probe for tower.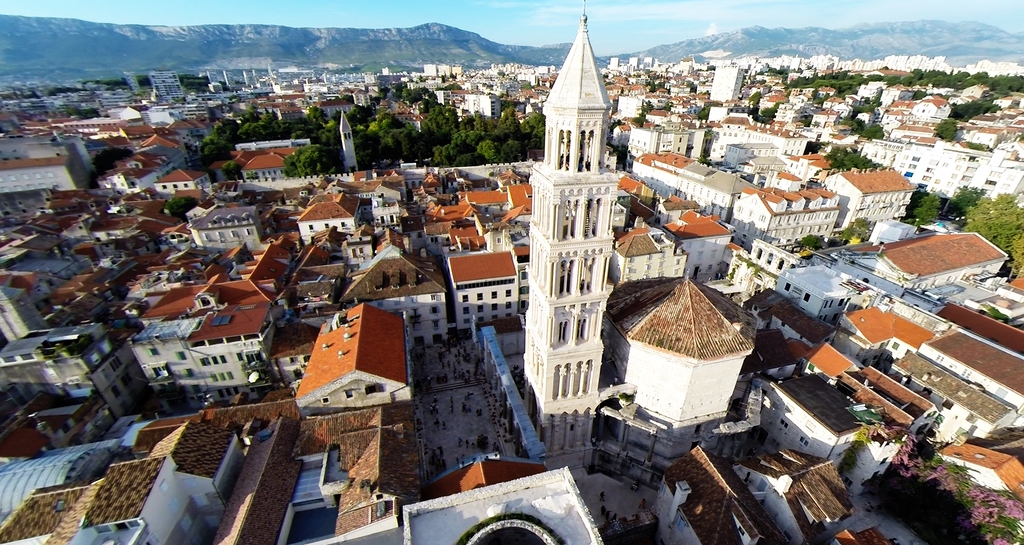
Probe result: {"left": 495, "top": 0, "right": 662, "bottom": 462}.
